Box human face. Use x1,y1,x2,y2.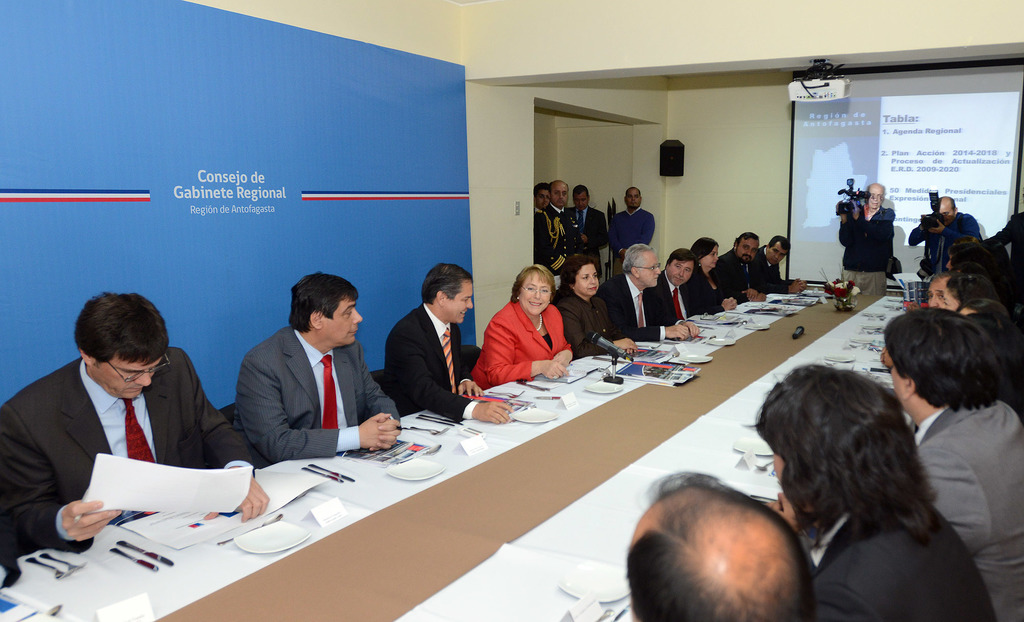
667,260,697,287.
